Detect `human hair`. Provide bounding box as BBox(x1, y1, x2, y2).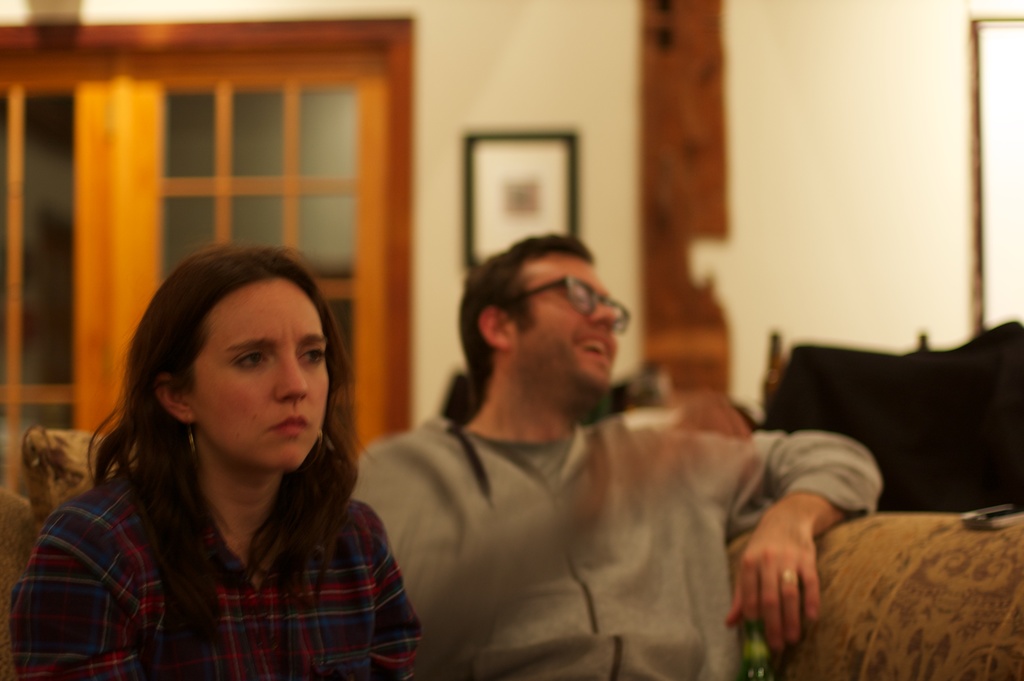
BBox(458, 232, 595, 416).
